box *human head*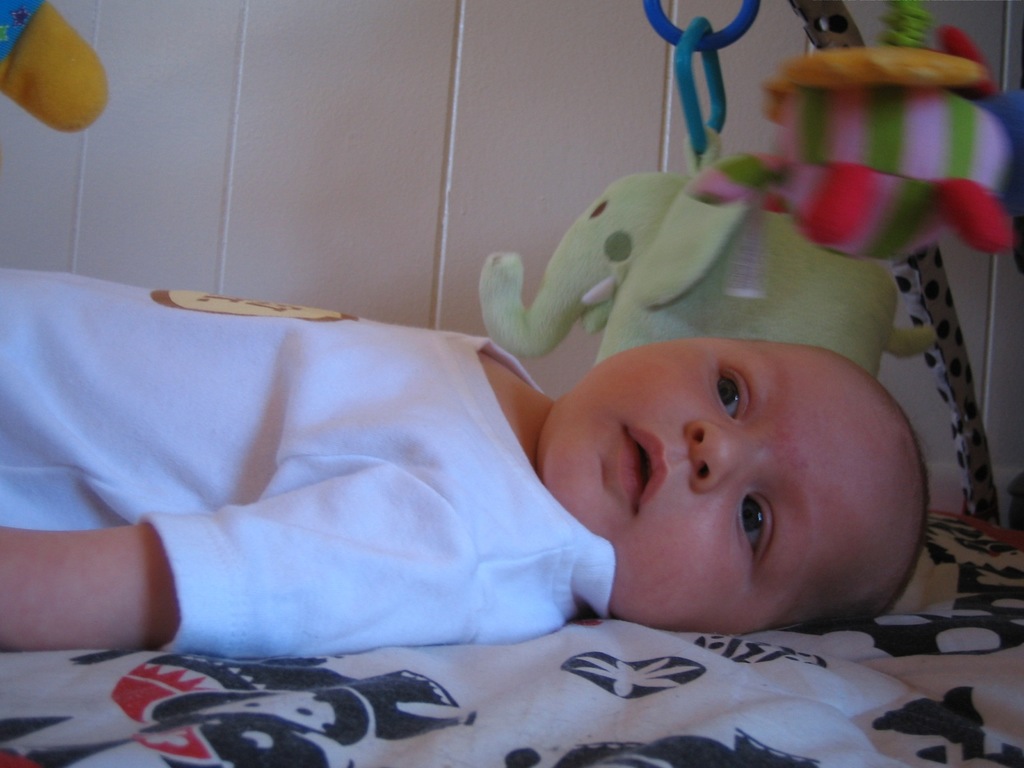
(x1=542, y1=331, x2=929, y2=643)
